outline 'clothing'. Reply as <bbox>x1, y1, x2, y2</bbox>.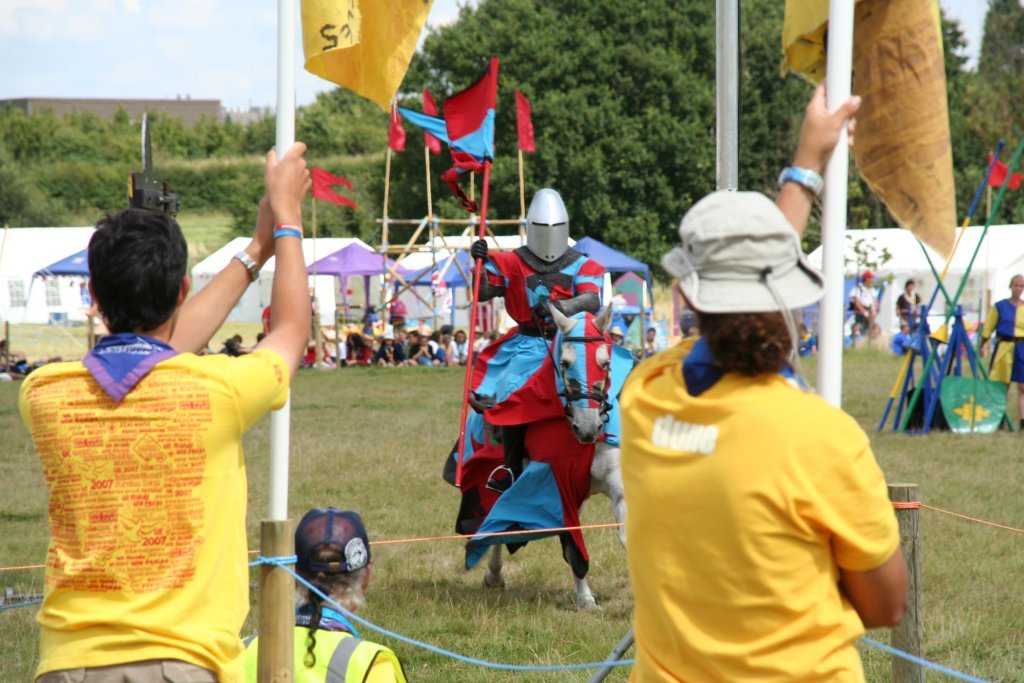
<bbox>18, 330, 291, 682</bbox>.
